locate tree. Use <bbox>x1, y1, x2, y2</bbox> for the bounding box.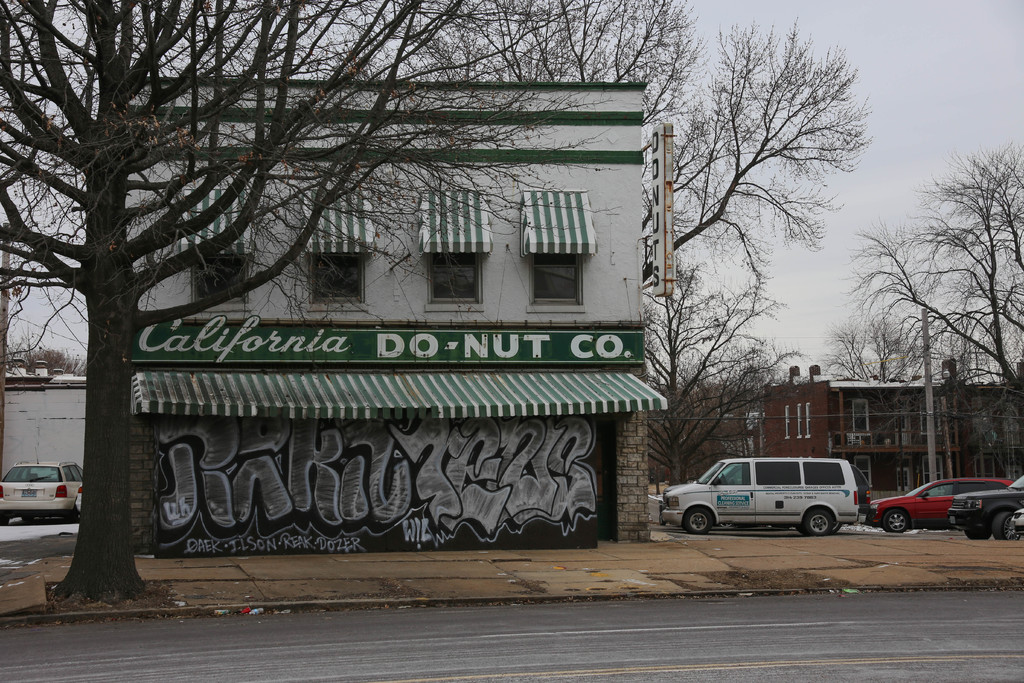
<bbox>0, 0, 618, 600</bbox>.
